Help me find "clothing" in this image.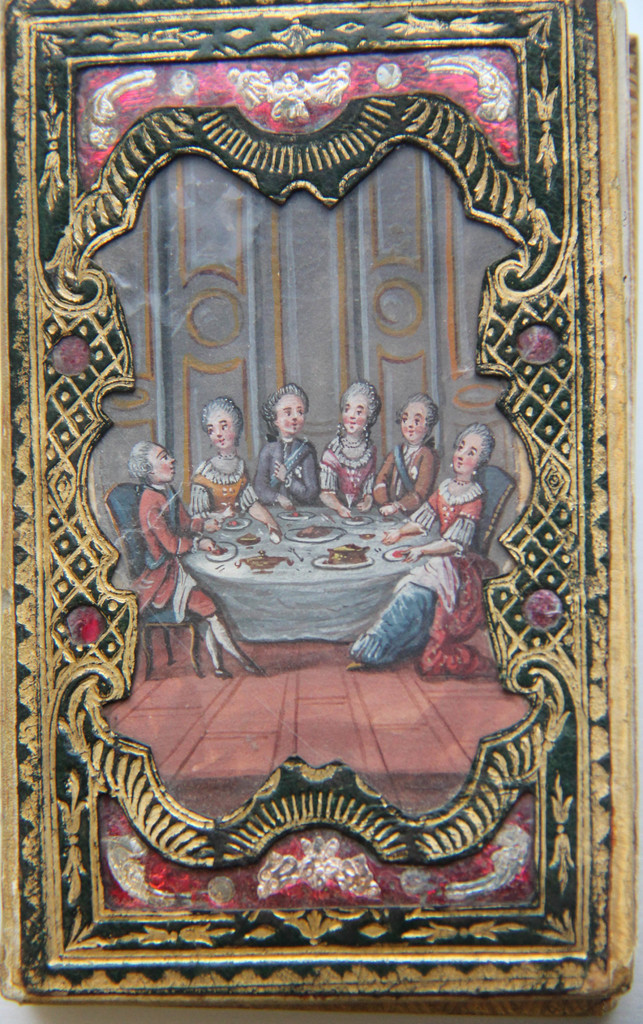
Found it: 125:477:228:625.
